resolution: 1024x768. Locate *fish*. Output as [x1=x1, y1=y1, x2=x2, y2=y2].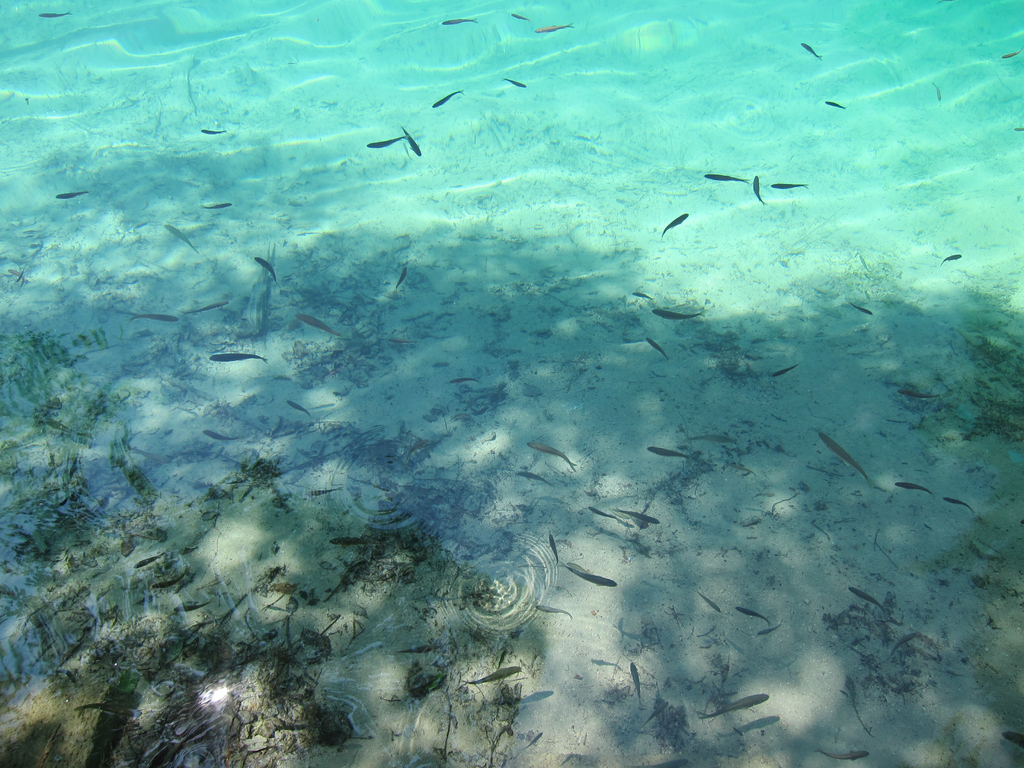
[x1=330, y1=539, x2=370, y2=549].
